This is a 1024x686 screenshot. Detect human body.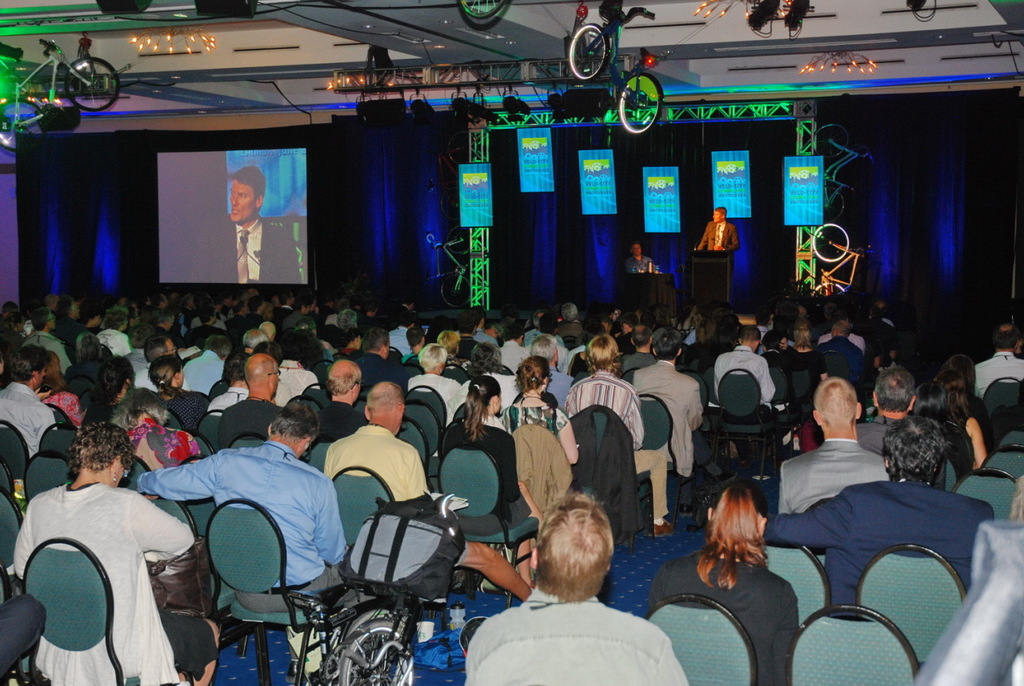
pyautogui.locateOnScreen(645, 548, 798, 682).
